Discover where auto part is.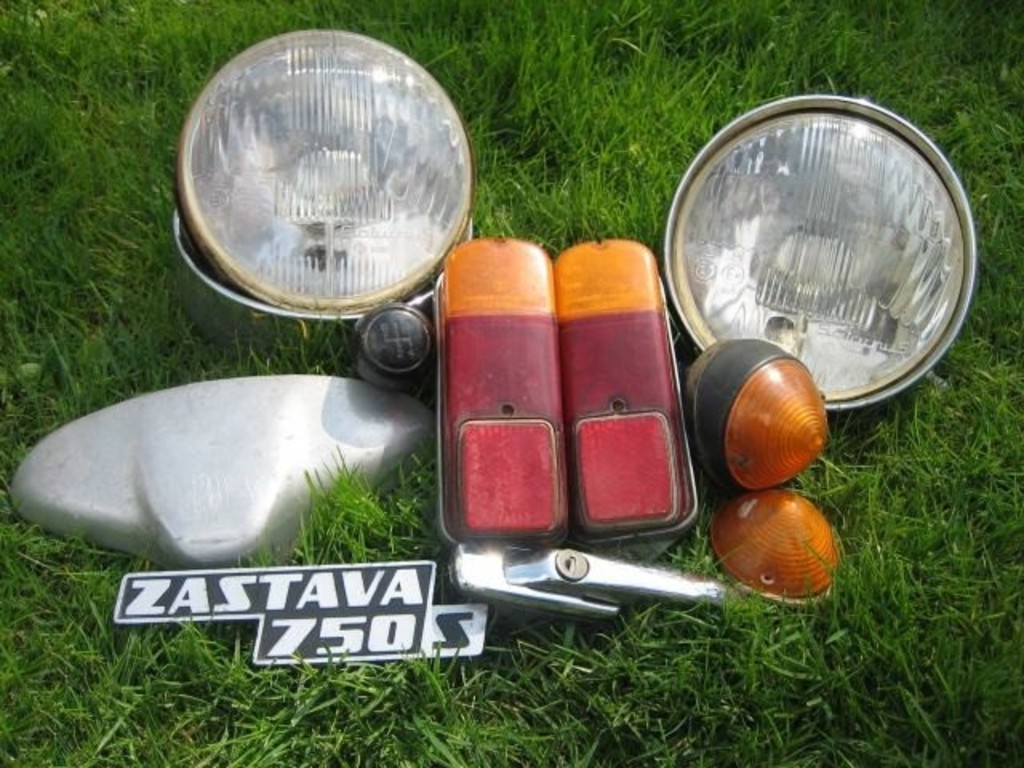
Discovered at Rect(664, 90, 976, 411).
